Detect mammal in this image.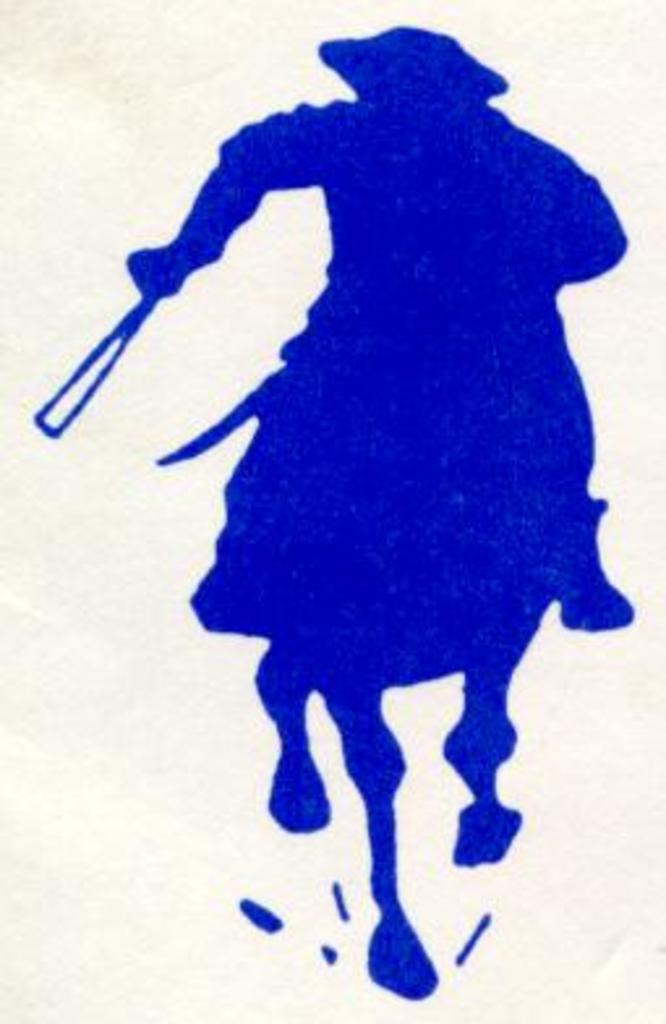
Detection: bbox(107, 21, 645, 494).
